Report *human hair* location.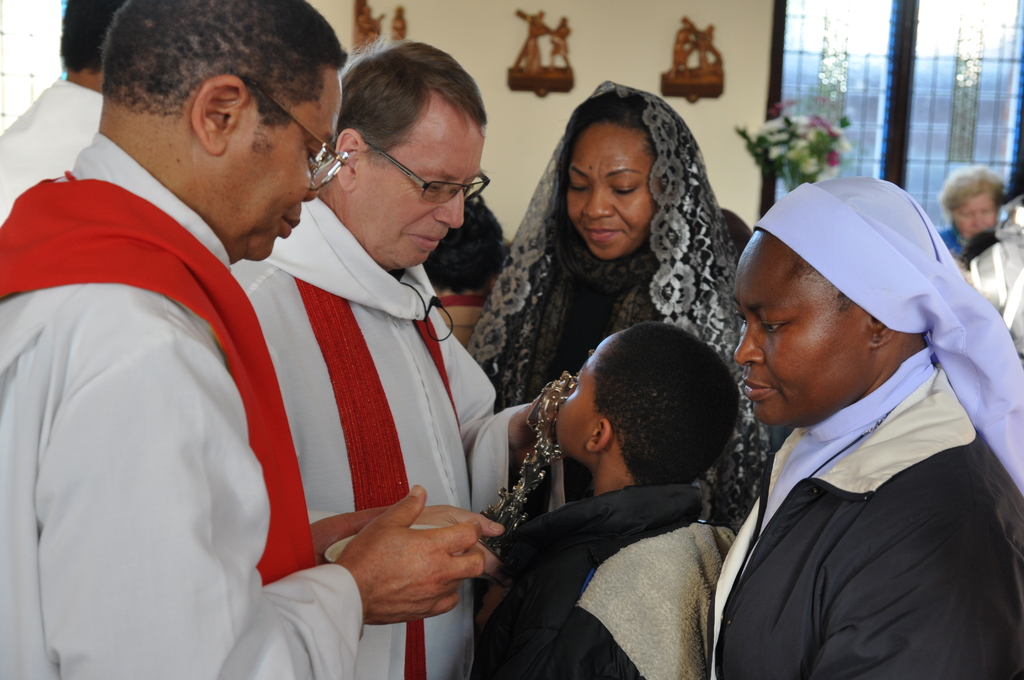
Report: box(321, 28, 491, 172).
